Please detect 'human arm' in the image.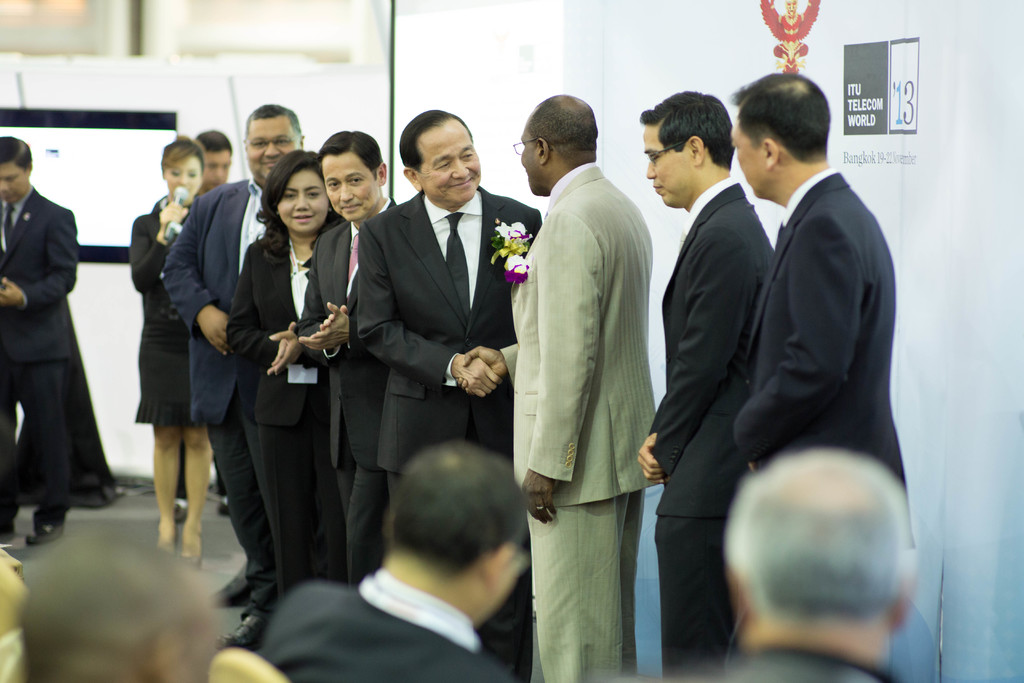
<region>0, 202, 81, 313</region>.
